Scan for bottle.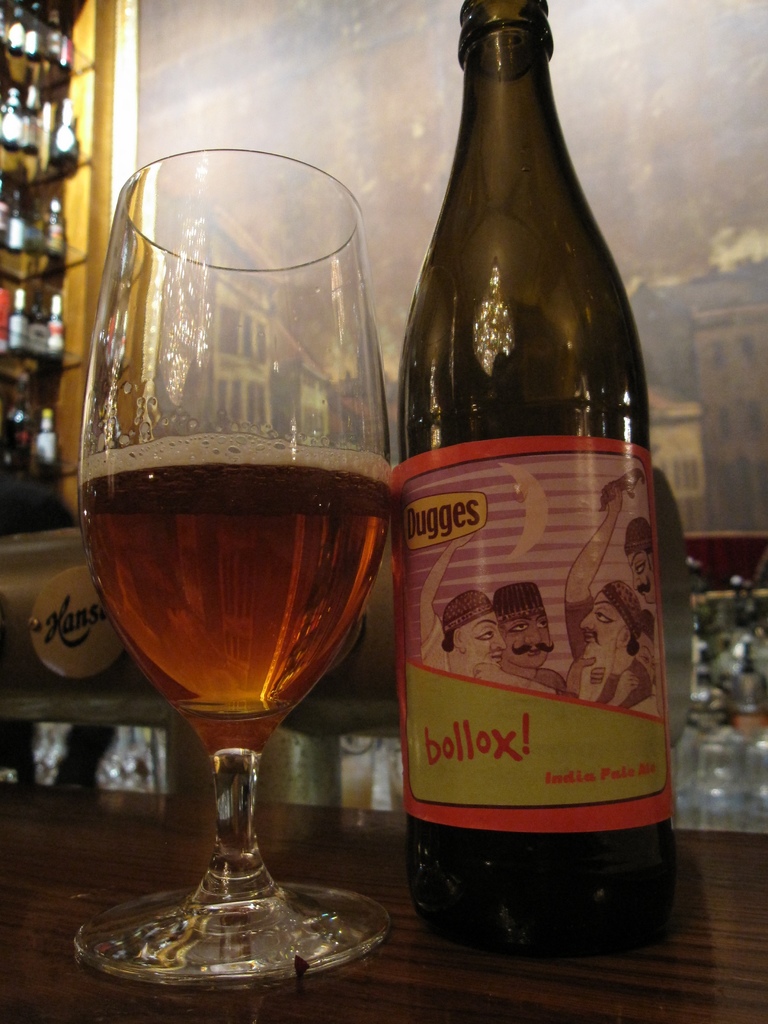
Scan result: bbox=(58, 28, 72, 73).
